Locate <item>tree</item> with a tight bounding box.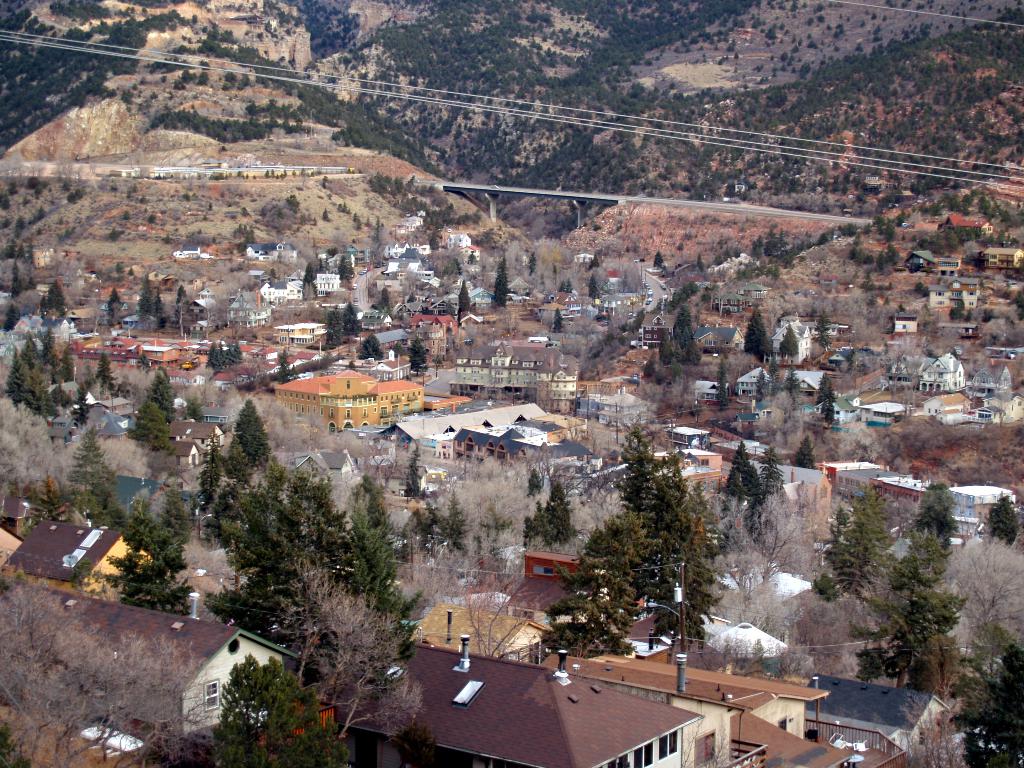
{"left": 38, "top": 283, "right": 71, "bottom": 320}.
